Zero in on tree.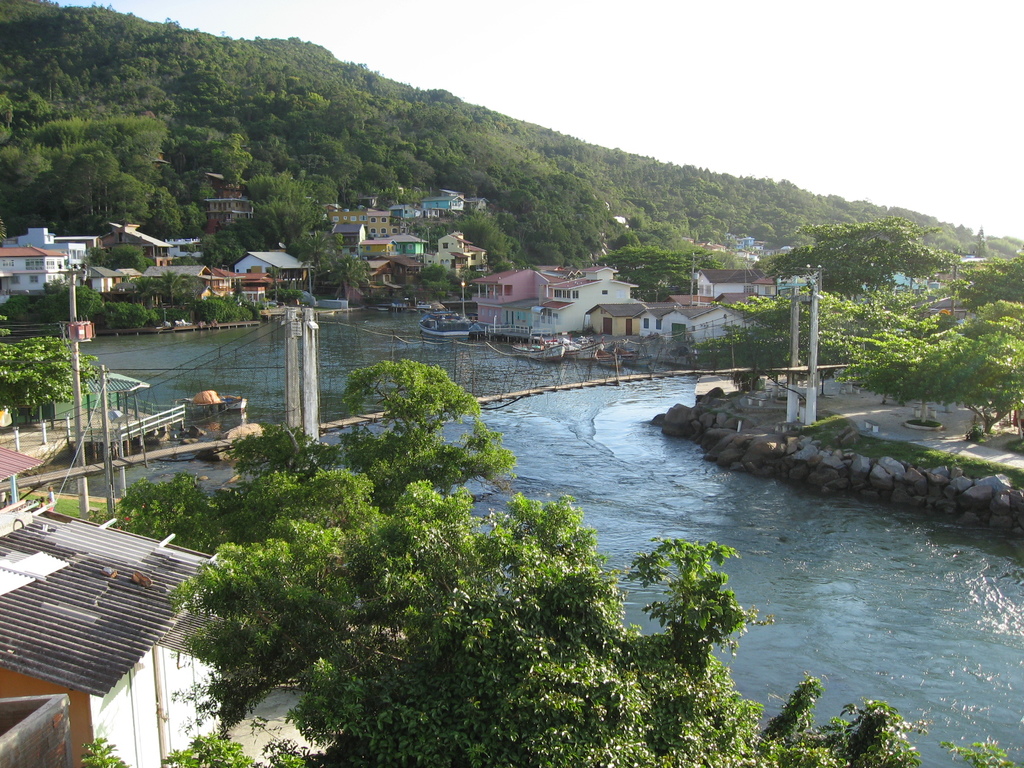
Zeroed in: (214,424,345,594).
